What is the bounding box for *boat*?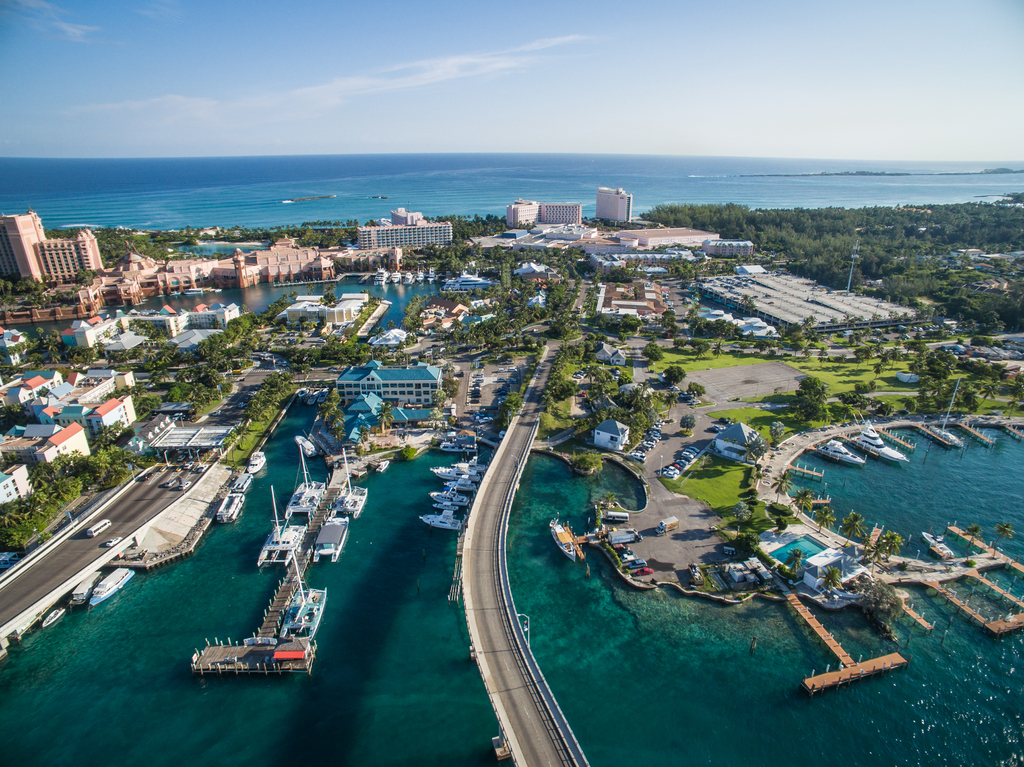
428, 491, 470, 510.
